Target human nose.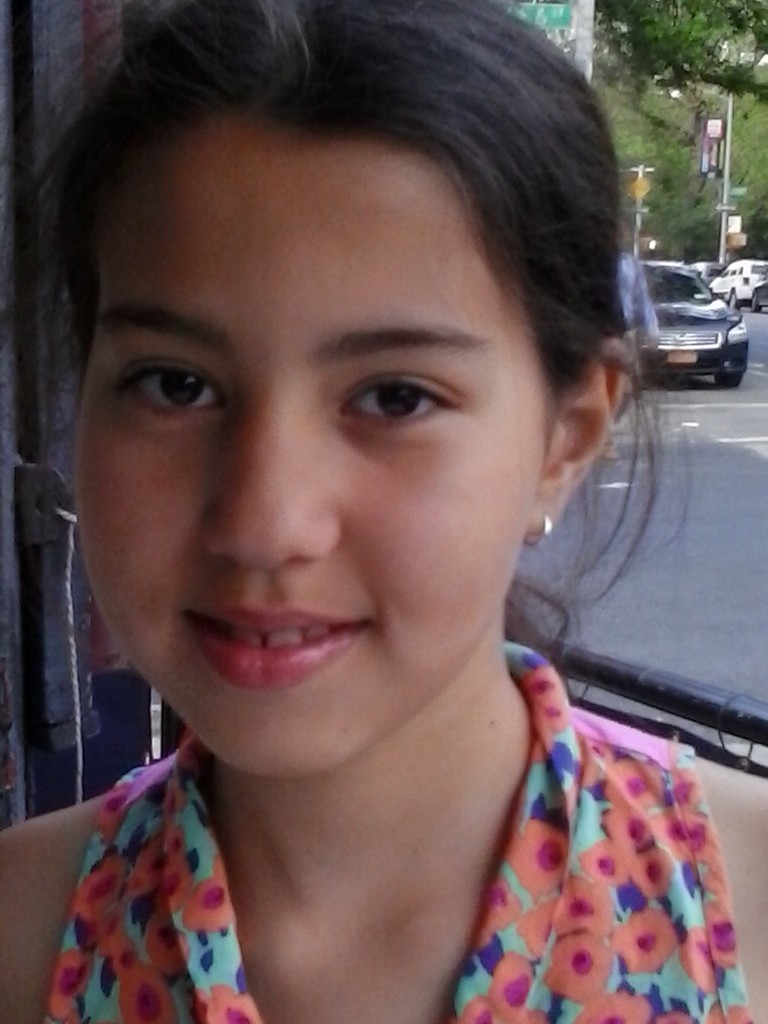
Target region: [198, 397, 344, 578].
